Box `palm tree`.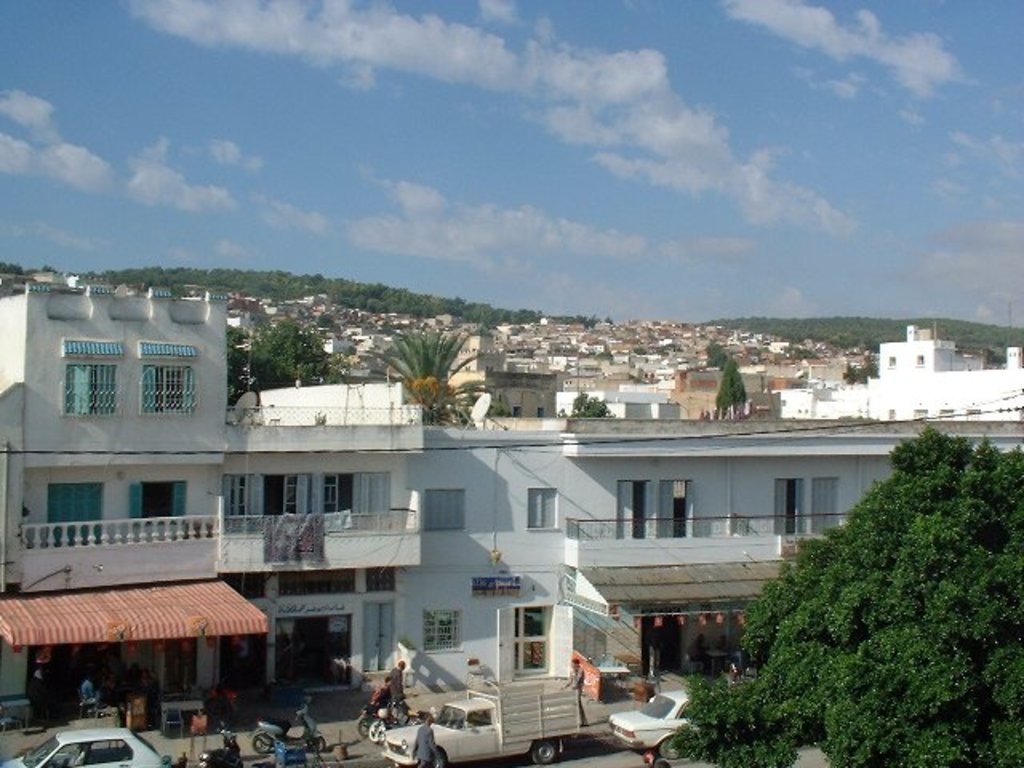
pyautogui.locateOnScreen(381, 341, 480, 430).
